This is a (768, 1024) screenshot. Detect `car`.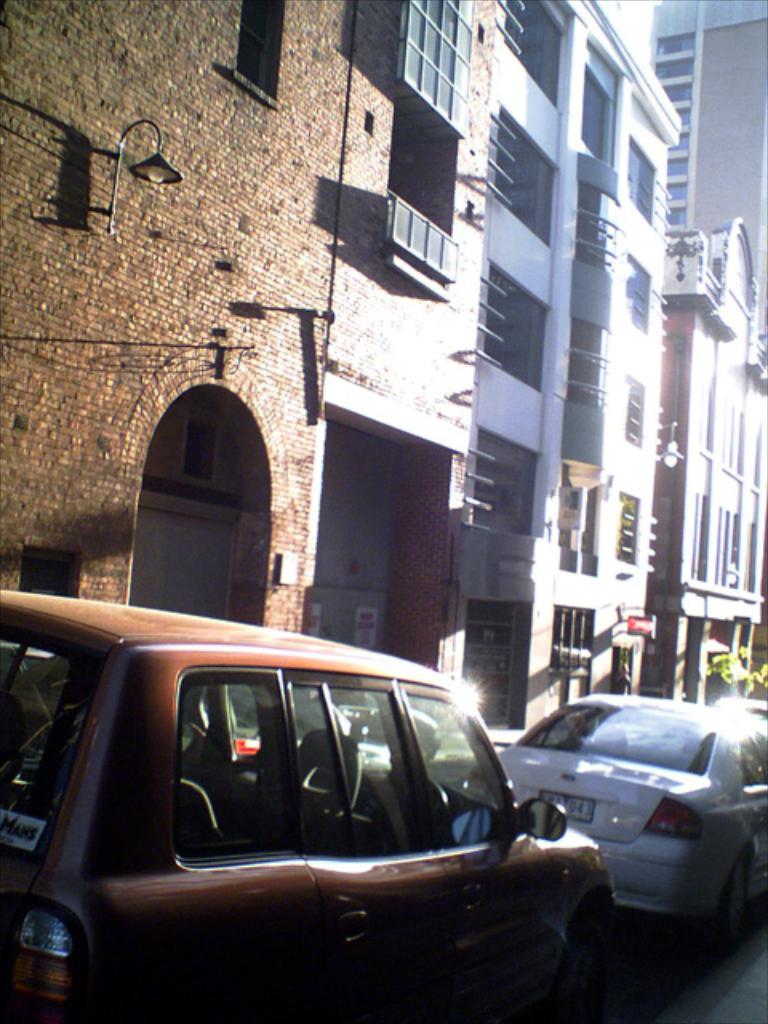
region(0, 611, 598, 1018).
